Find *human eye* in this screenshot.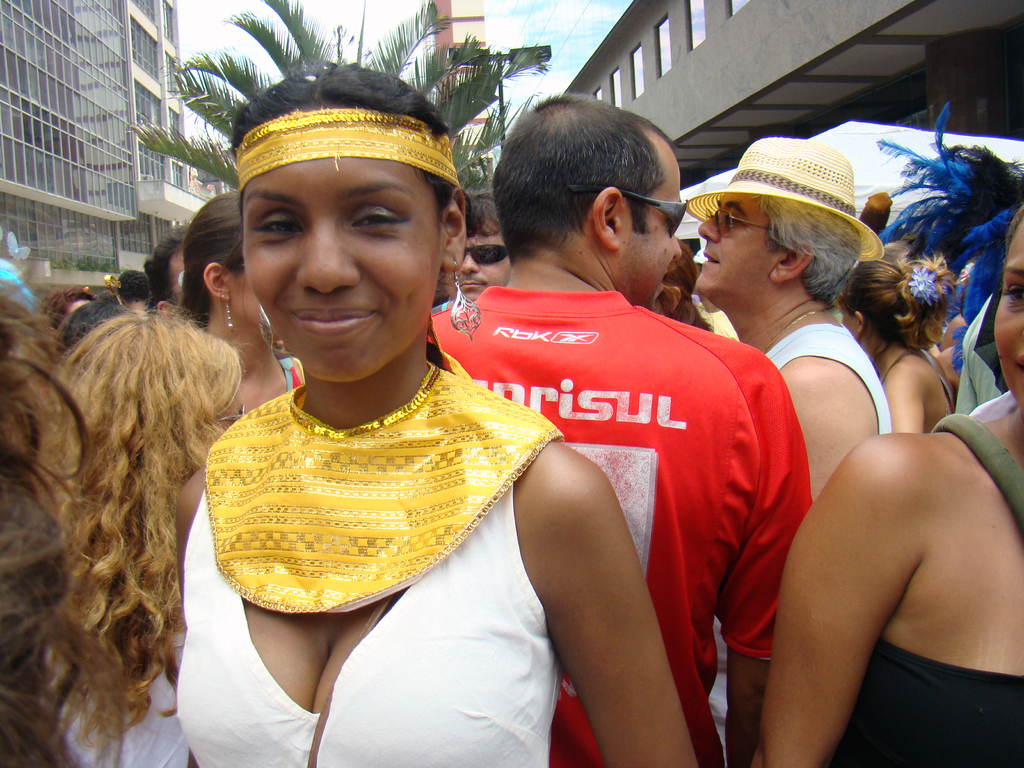
The bounding box for *human eye* is (722, 205, 740, 226).
